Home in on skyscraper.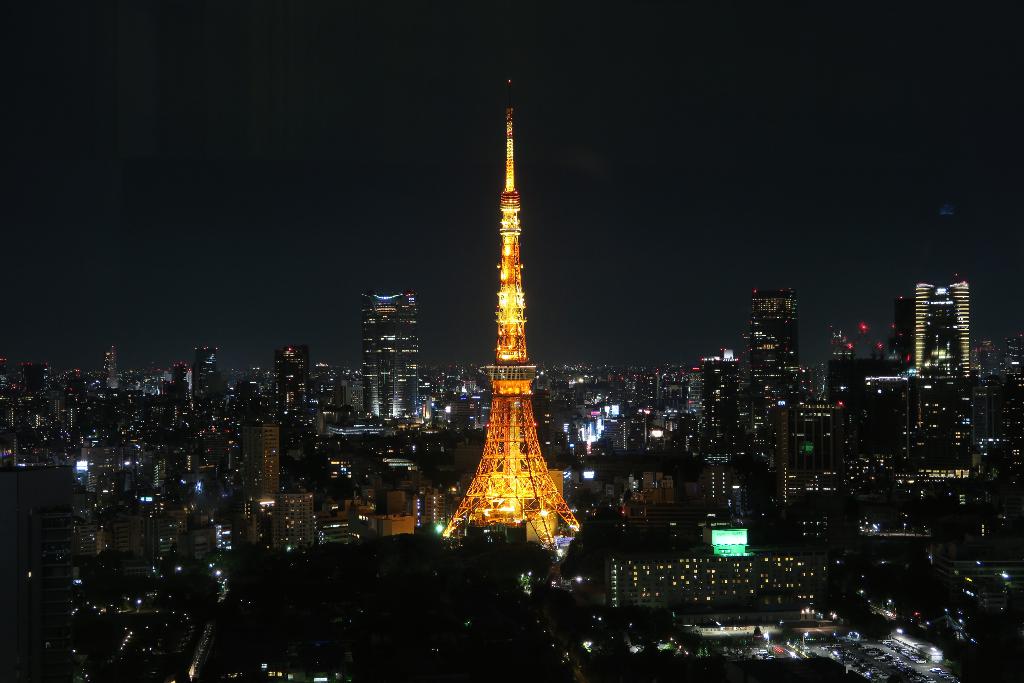
Homed in at left=914, top=276, right=969, bottom=375.
